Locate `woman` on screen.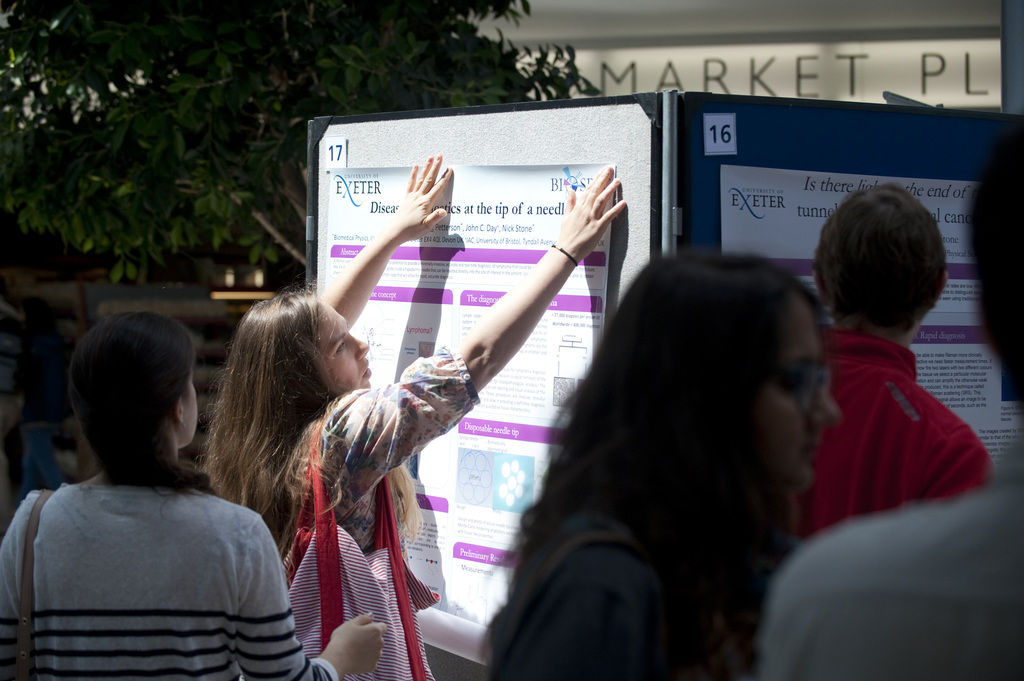
On screen at (471, 236, 851, 680).
